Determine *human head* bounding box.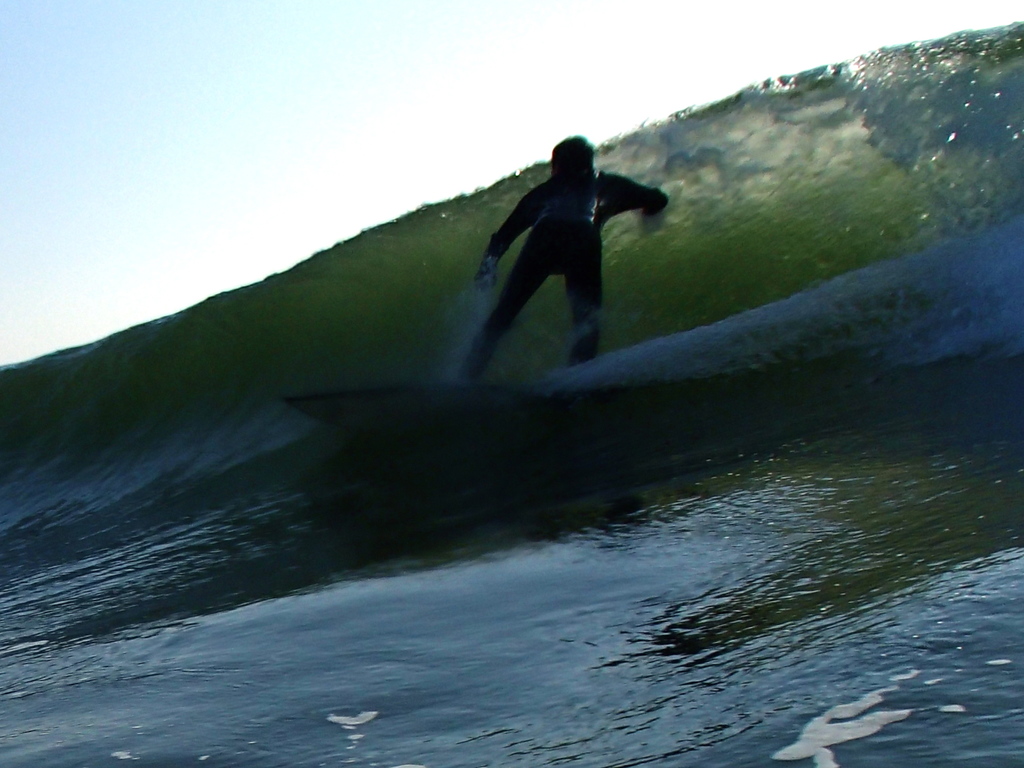
Determined: rect(543, 126, 611, 199).
